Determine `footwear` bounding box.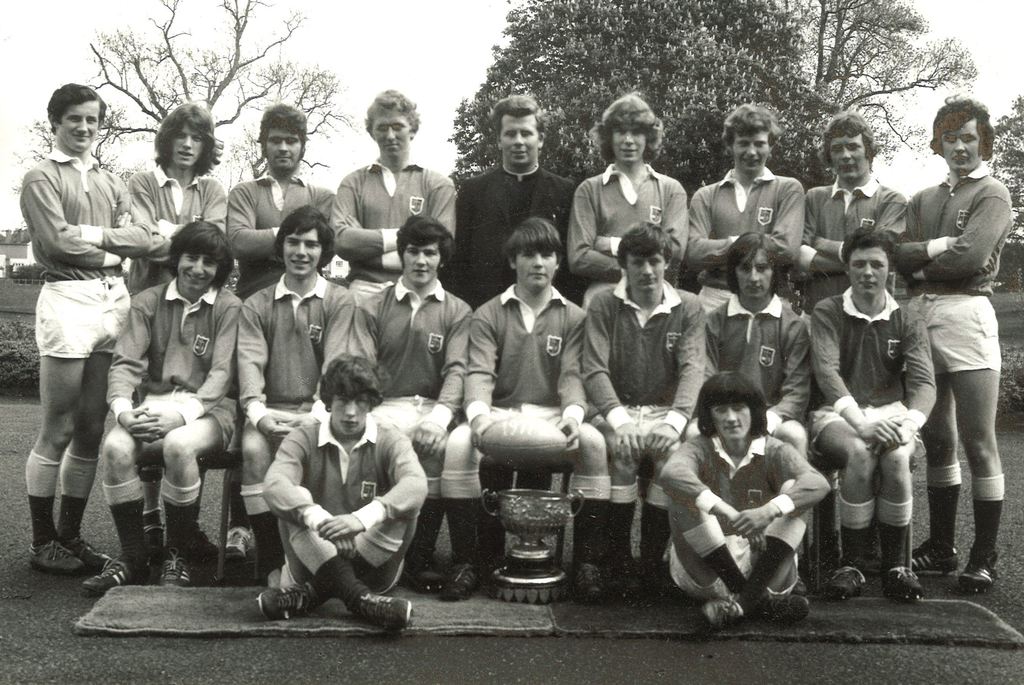
Determined: 61:535:101:571.
